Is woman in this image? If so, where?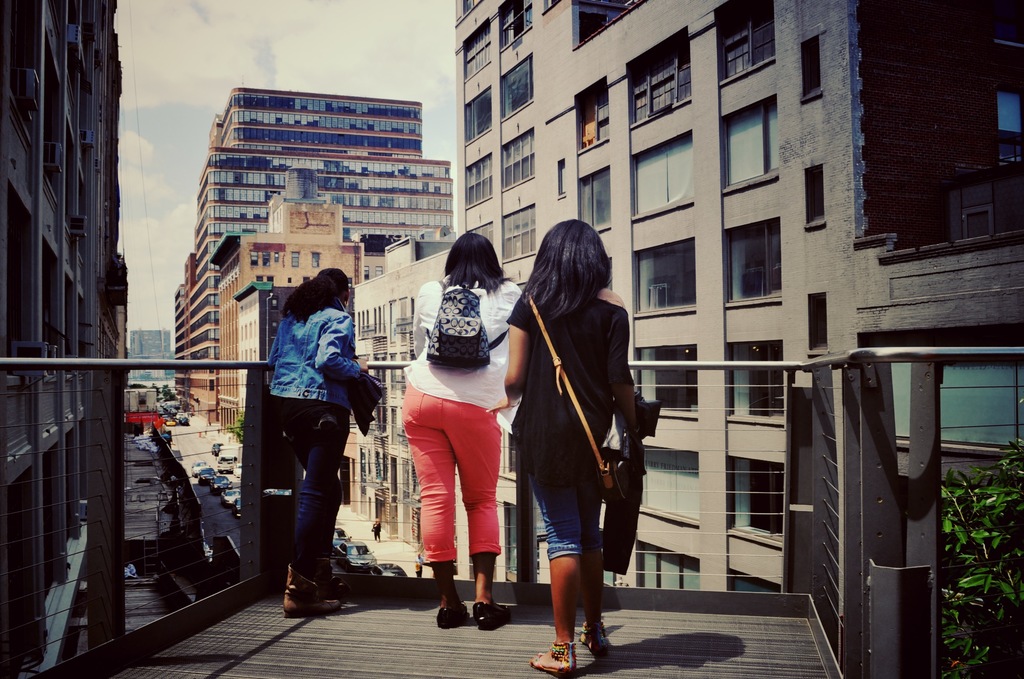
Yes, at [399,232,522,634].
